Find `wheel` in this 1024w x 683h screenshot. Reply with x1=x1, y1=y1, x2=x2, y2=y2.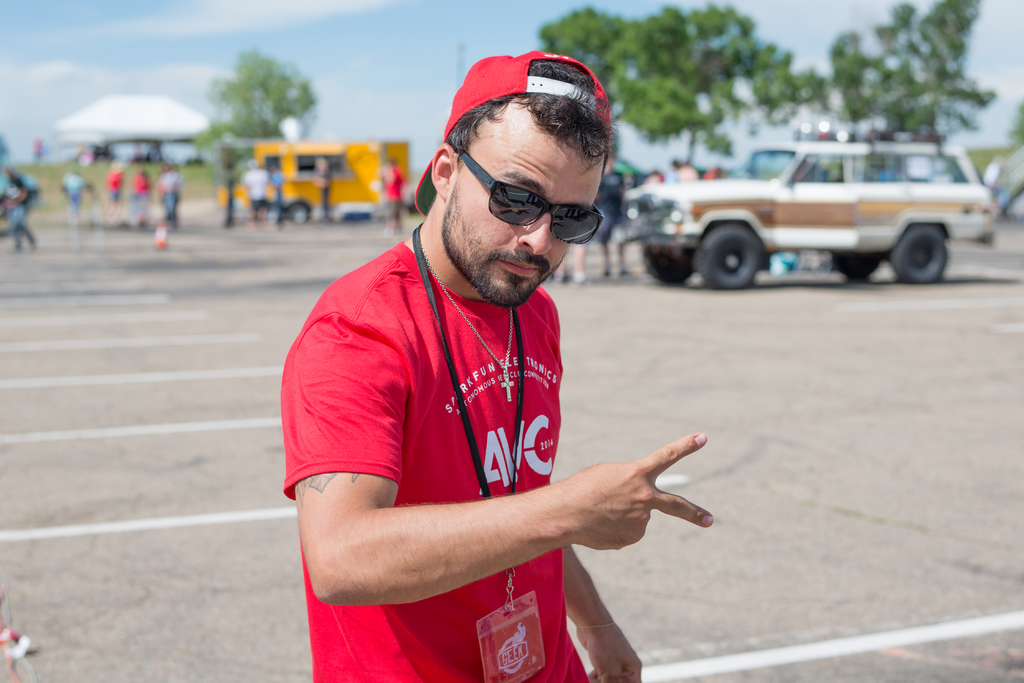
x1=645, y1=237, x2=696, y2=283.
